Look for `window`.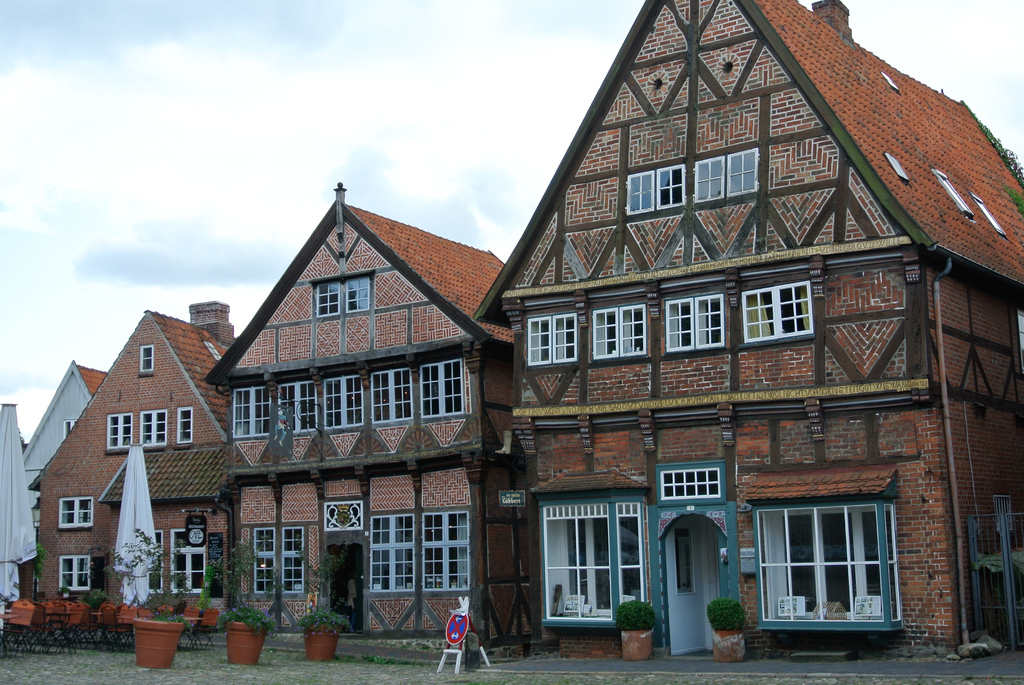
Found: select_region(589, 300, 649, 361).
